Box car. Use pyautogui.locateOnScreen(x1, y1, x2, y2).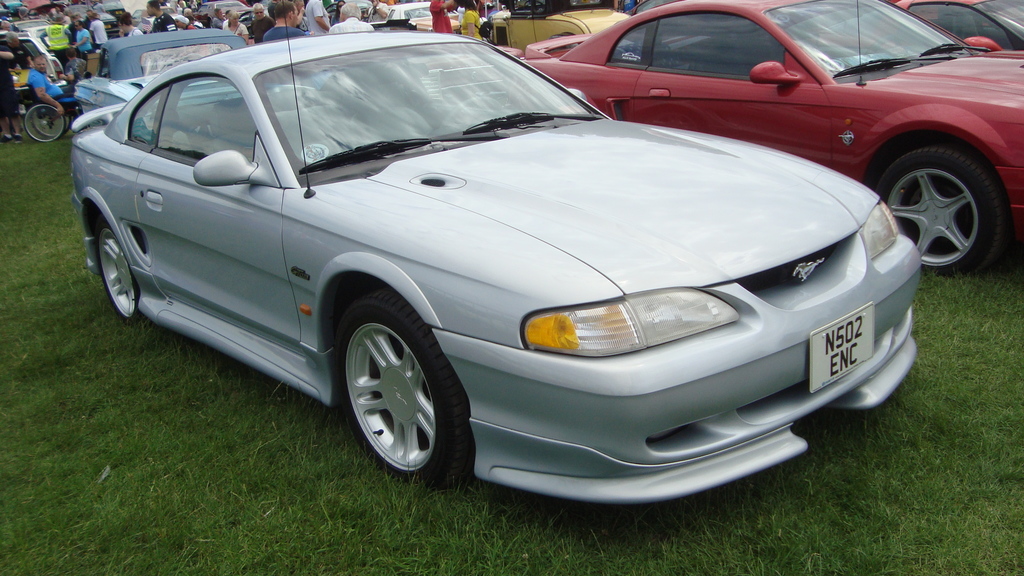
pyautogui.locateOnScreen(524, 0, 1023, 271).
